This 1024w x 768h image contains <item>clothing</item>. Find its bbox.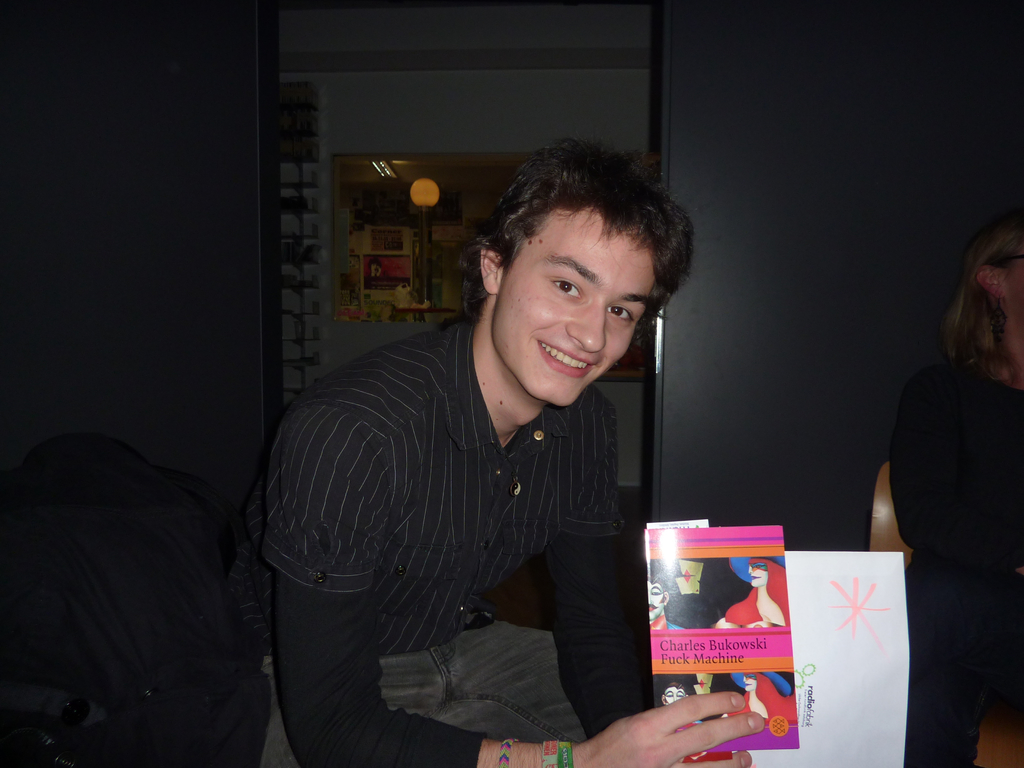
x1=244 y1=263 x2=691 y2=754.
